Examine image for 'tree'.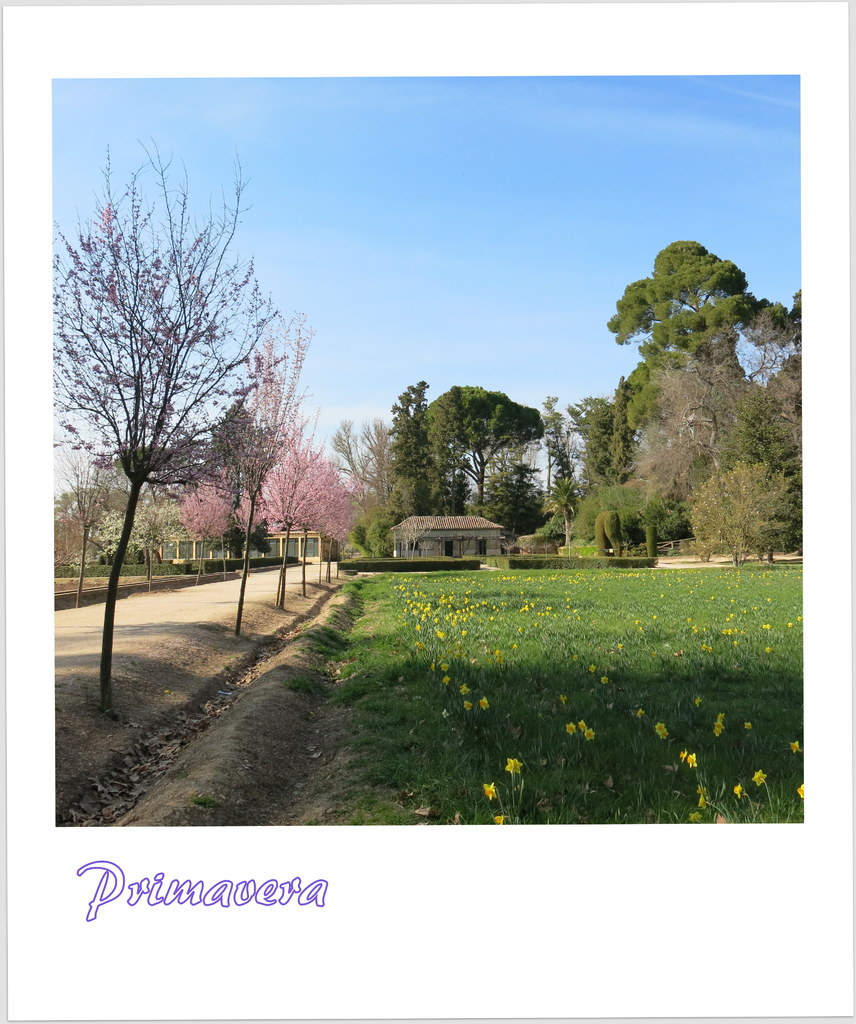
Examination result: x1=307 y1=459 x2=350 y2=586.
